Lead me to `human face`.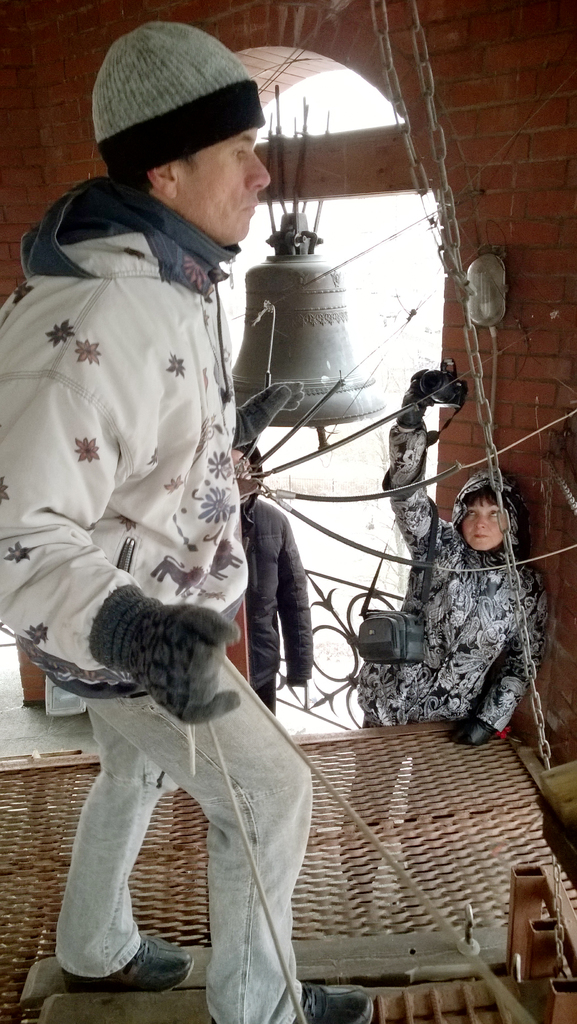
Lead to [left=458, top=497, right=507, bottom=547].
